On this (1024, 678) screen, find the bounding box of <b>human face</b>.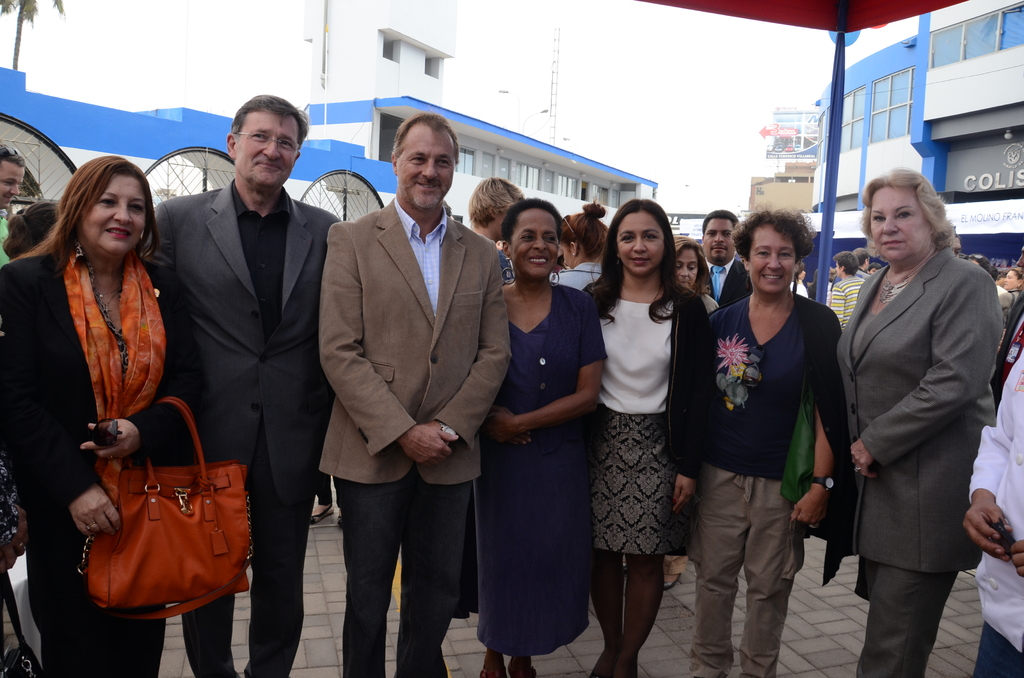
Bounding box: Rect(558, 239, 577, 273).
